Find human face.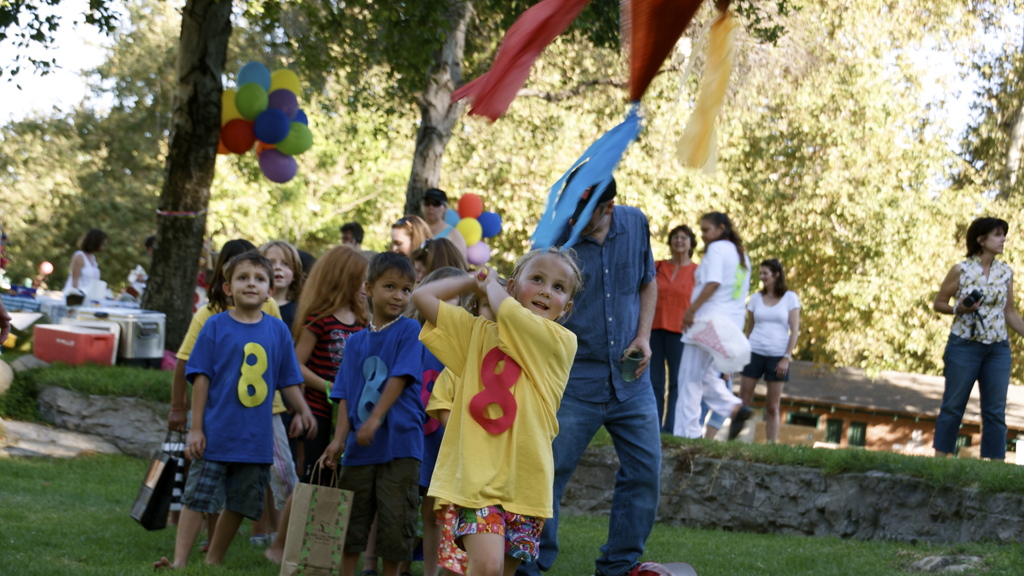
[414, 260, 428, 282].
